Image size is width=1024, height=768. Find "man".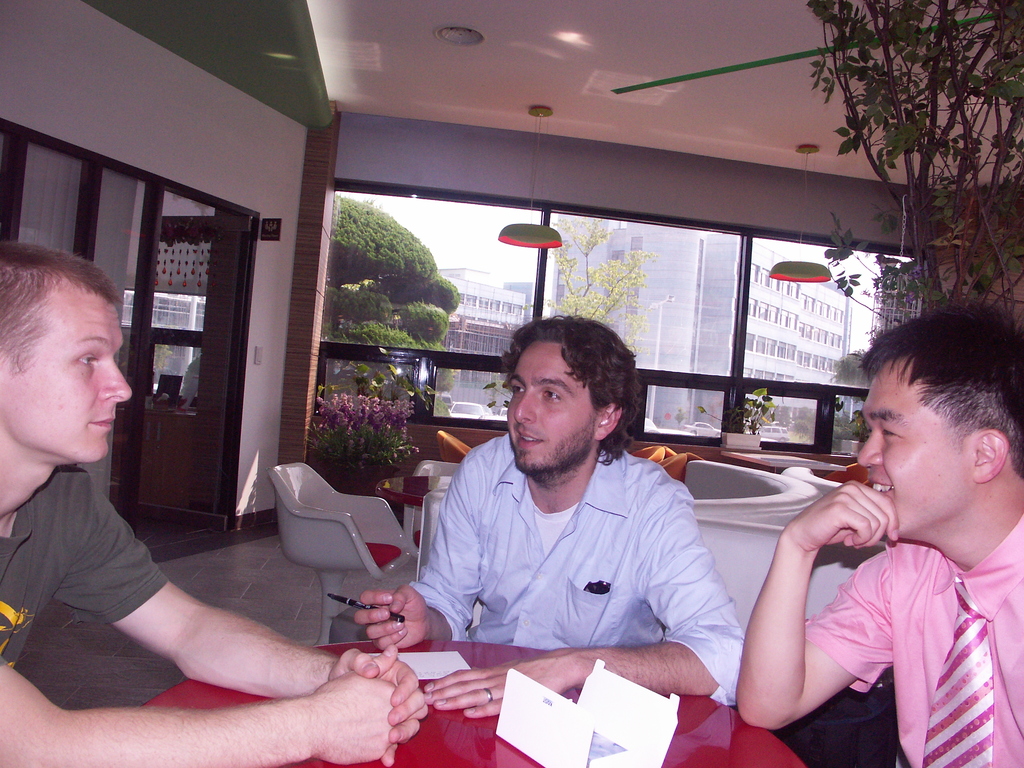
345, 314, 751, 719.
